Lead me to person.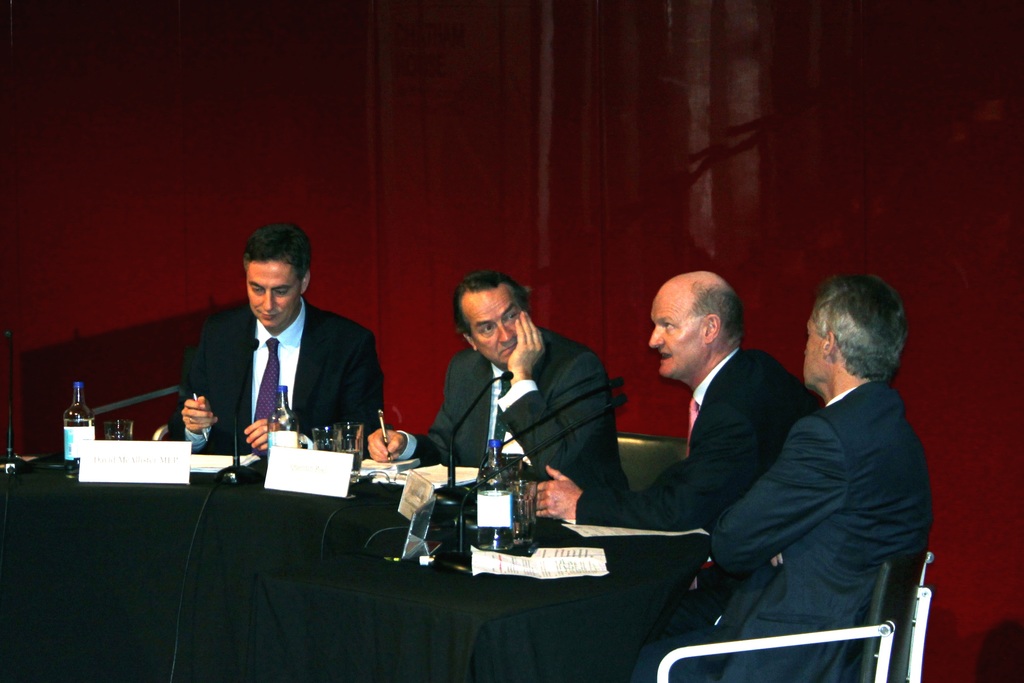
Lead to box(629, 270, 934, 680).
